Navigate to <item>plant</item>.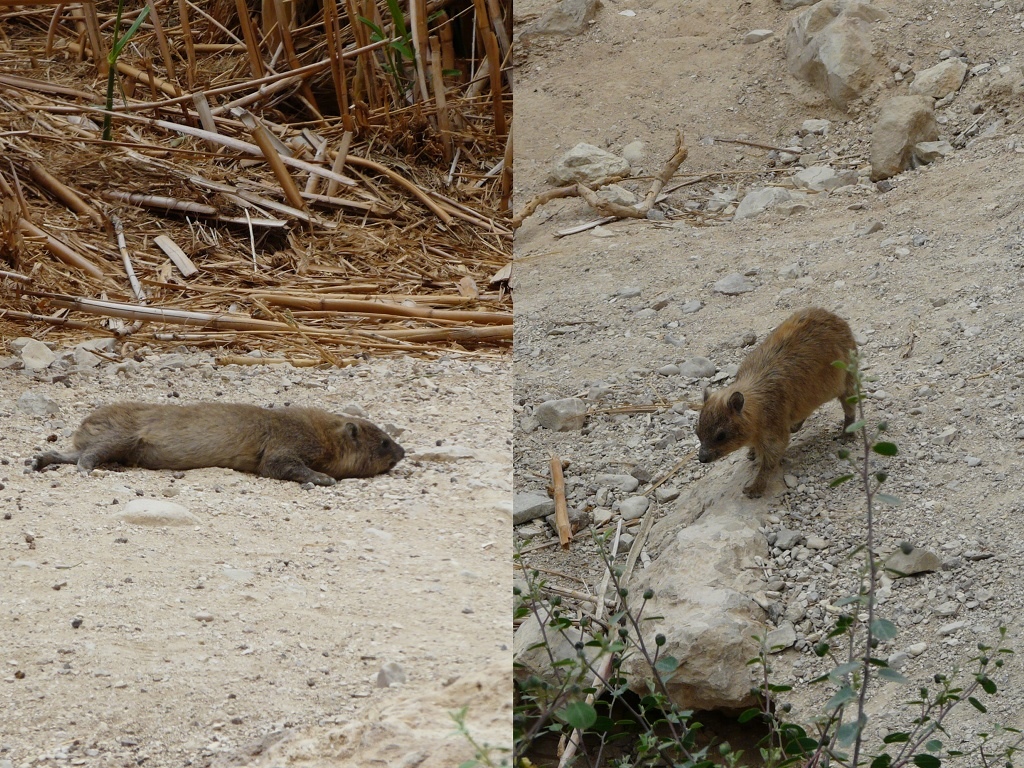
Navigation target: bbox(359, 0, 472, 142).
